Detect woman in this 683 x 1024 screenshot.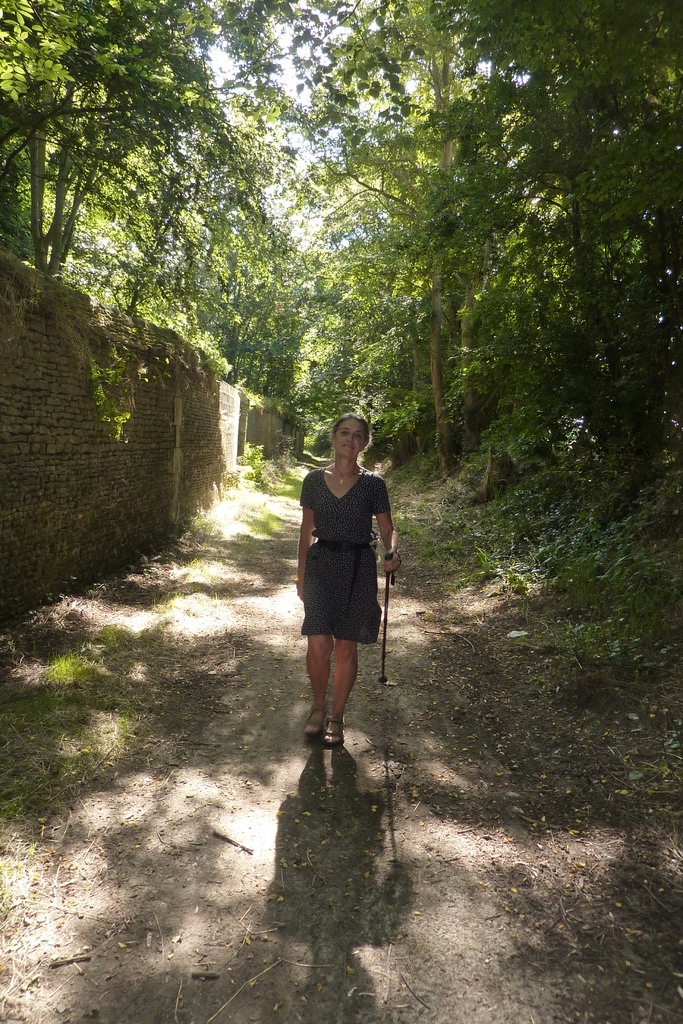
Detection: bbox=[290, 413, 399, 756].
